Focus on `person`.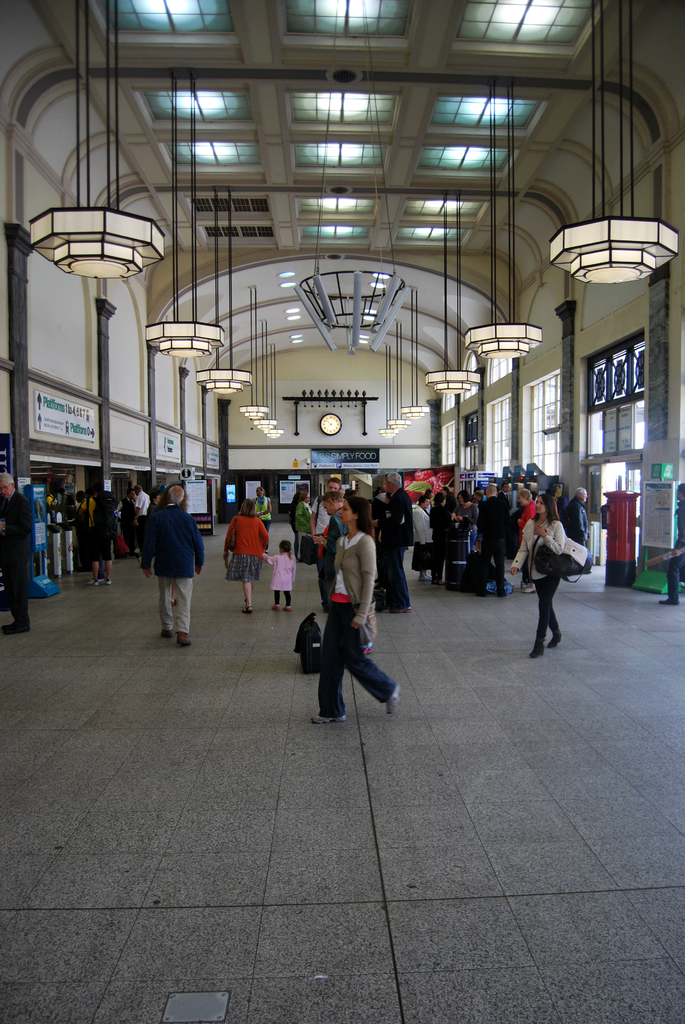
Focused at [292,488,305,557].
